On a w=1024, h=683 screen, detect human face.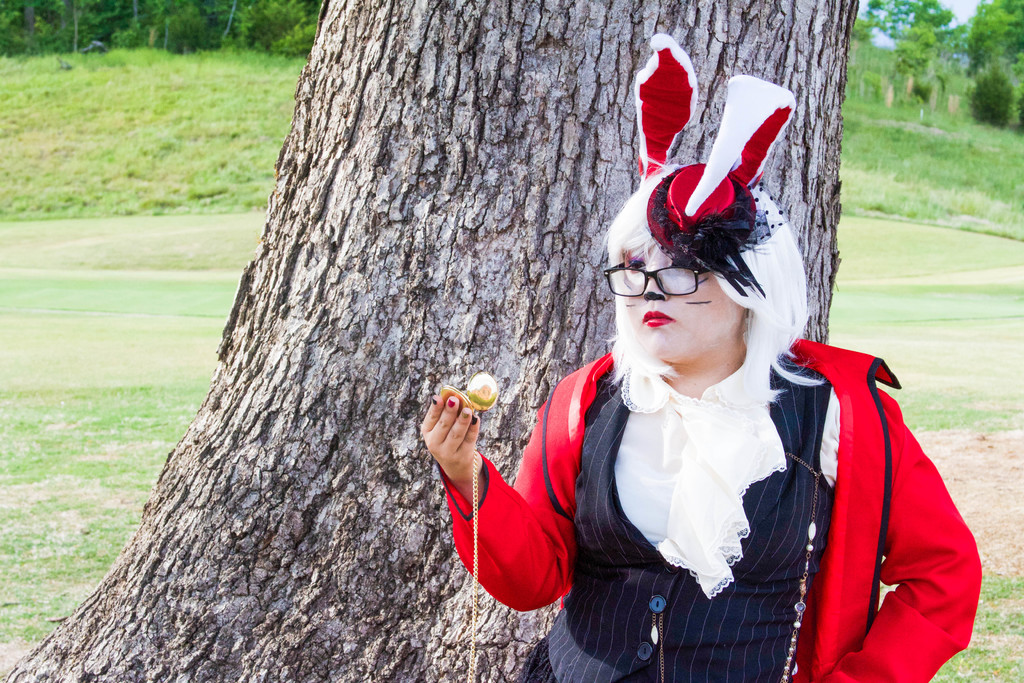
l=621, t=242, r=738, b=363.
